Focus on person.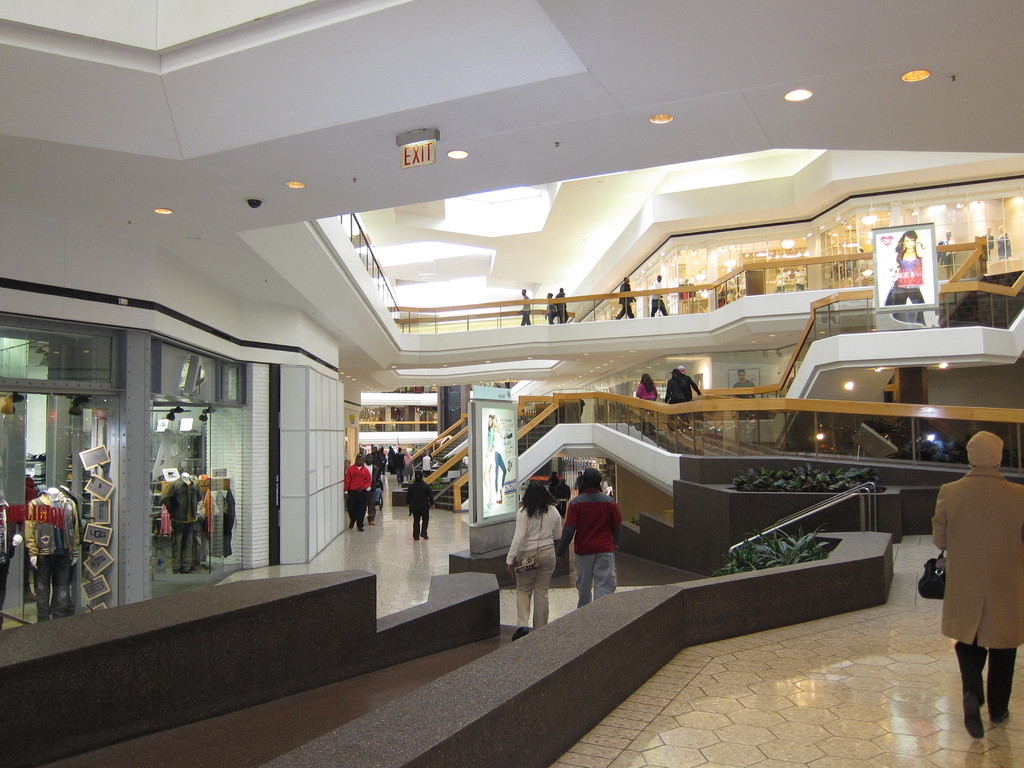
Focused at <box>404,469,436,541</box>.
